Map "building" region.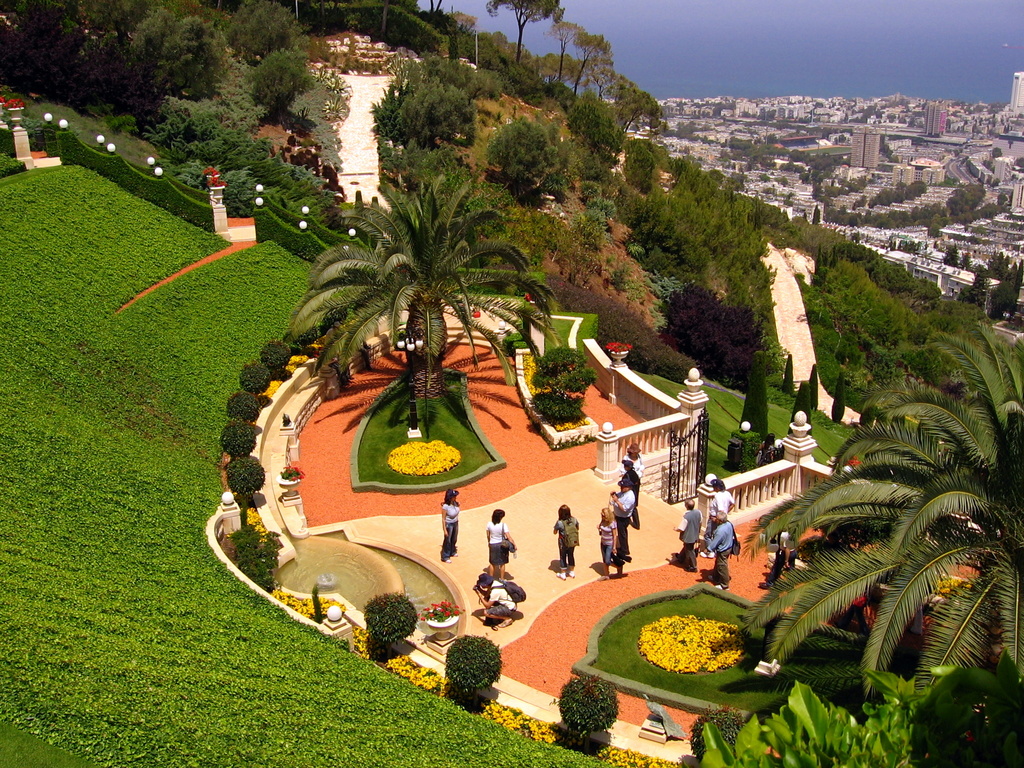
Mapped to region(923, 100, 950, 135).
